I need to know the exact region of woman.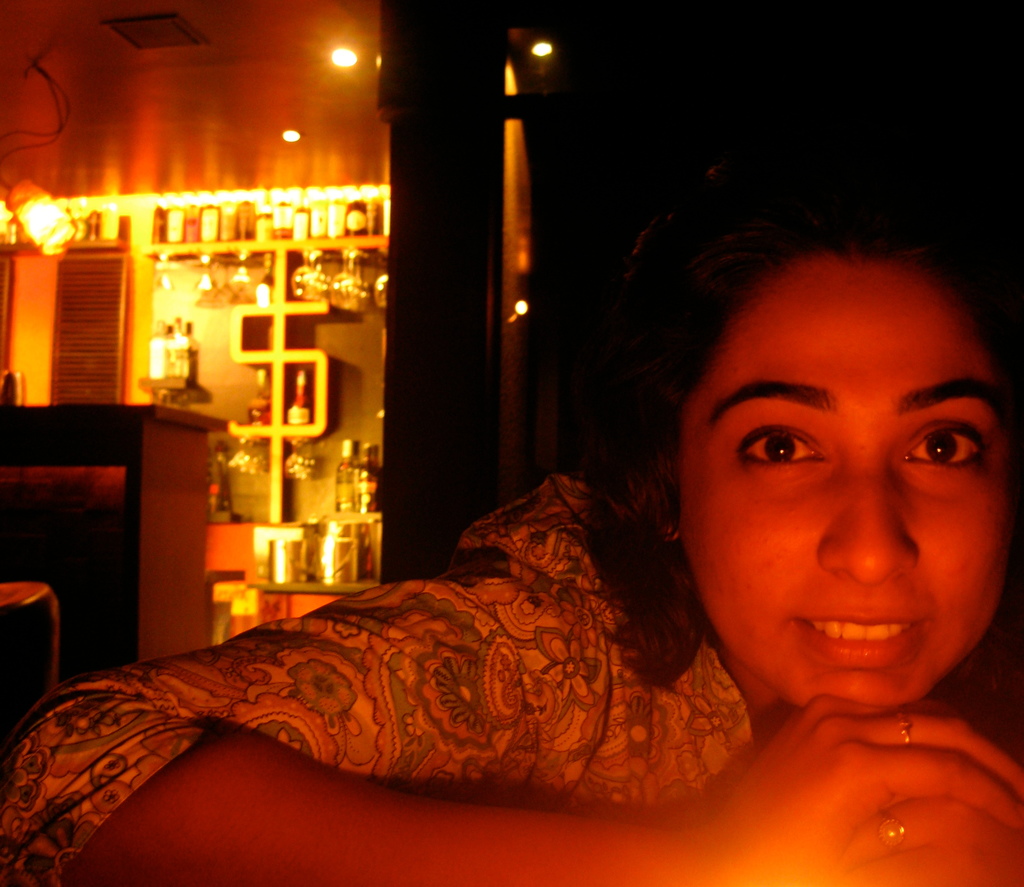
Region: x1=222, y1=133, x2=972, y2=856.
